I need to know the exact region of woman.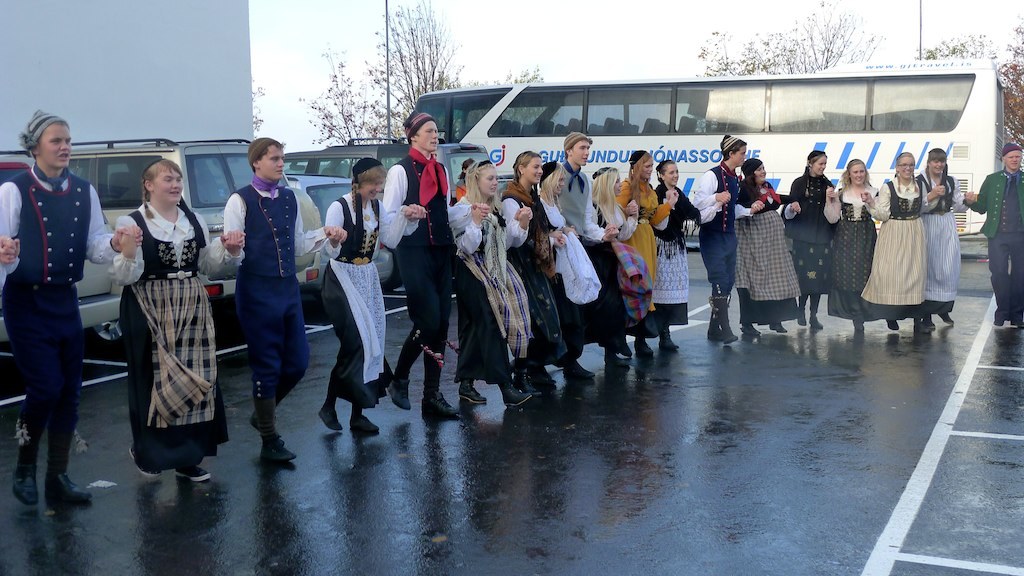
Region: bbox=[789, 152, 839, 325].
